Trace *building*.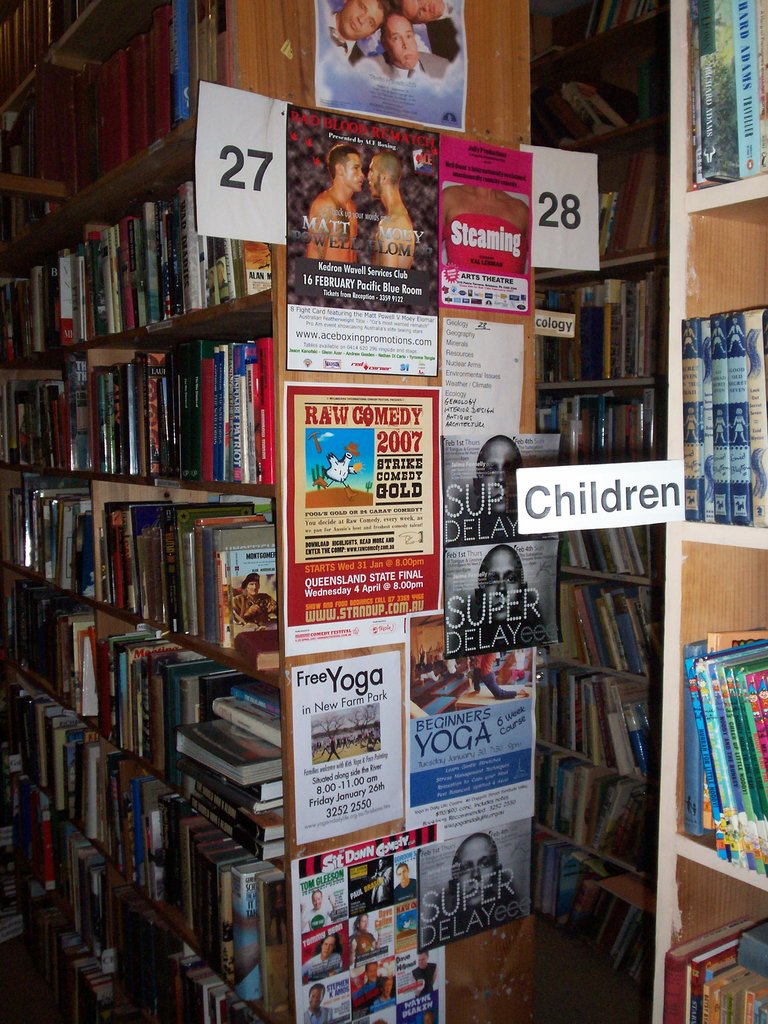
Traced to BBox(0, 0, 767, 1023).
